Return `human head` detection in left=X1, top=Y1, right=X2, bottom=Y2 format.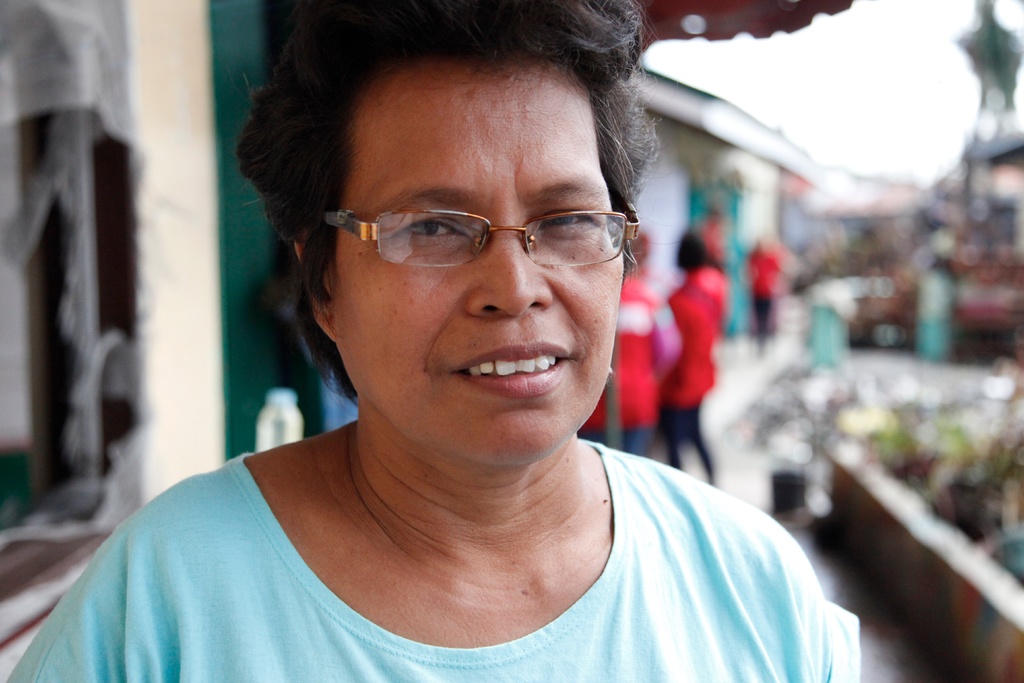
left=678, top=236, right=707, bottom=276.
